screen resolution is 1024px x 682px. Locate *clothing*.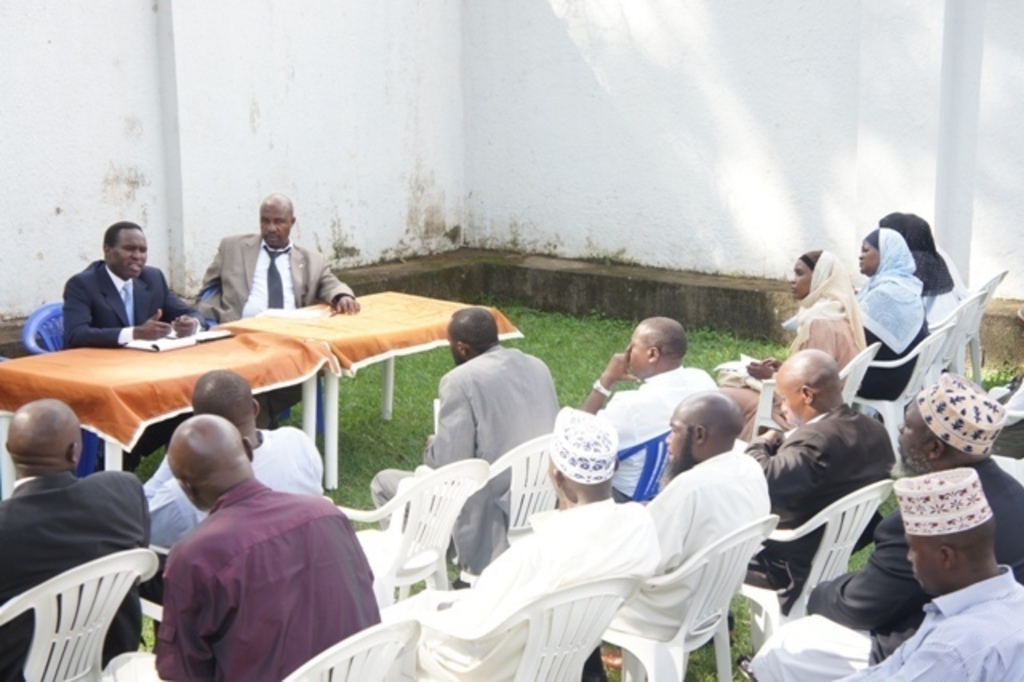
<bbox>58, 261, 205, 469</bbox>.
